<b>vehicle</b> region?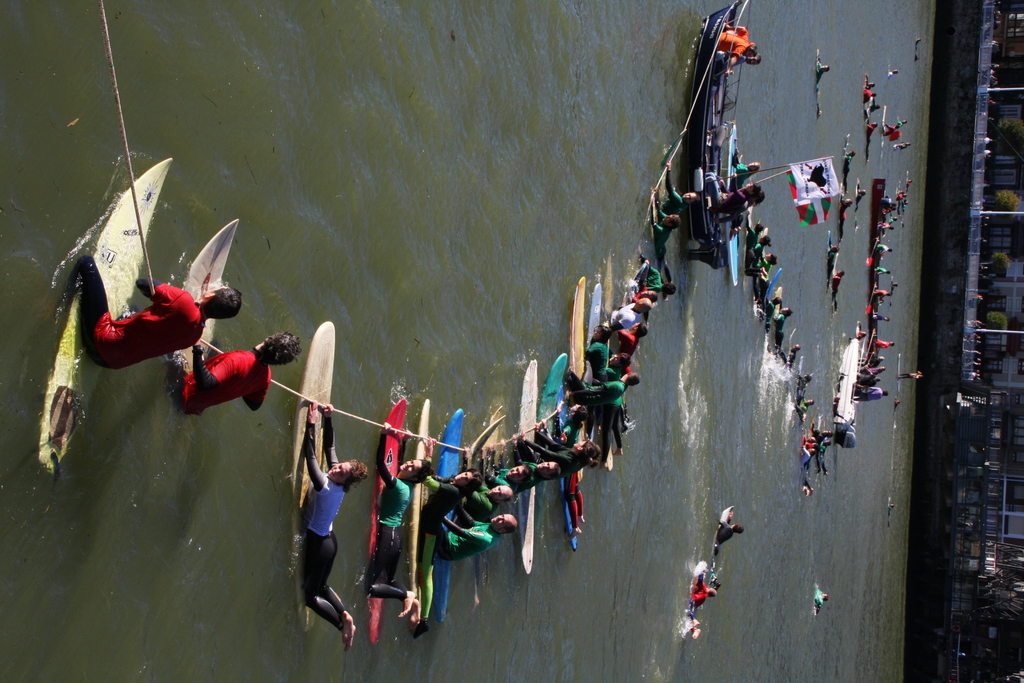
Rect(38, 158, 173, 474)
